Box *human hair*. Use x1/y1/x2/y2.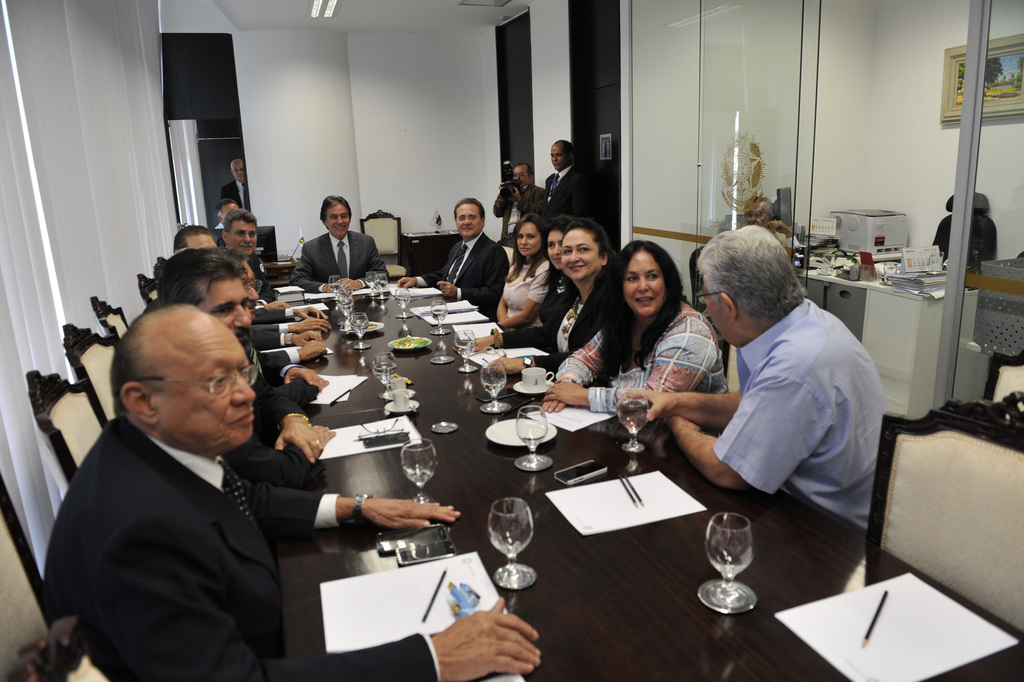
504/211/548/283.
